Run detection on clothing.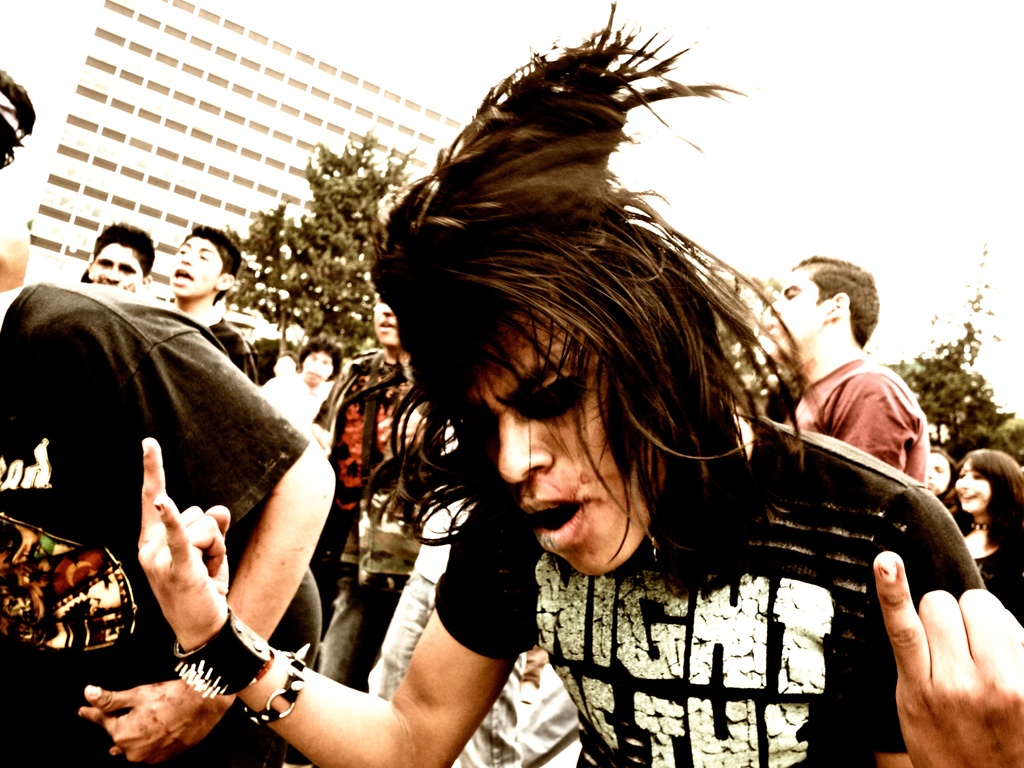
Result: [x1=0, y1=278, x2=310, y2=623].
